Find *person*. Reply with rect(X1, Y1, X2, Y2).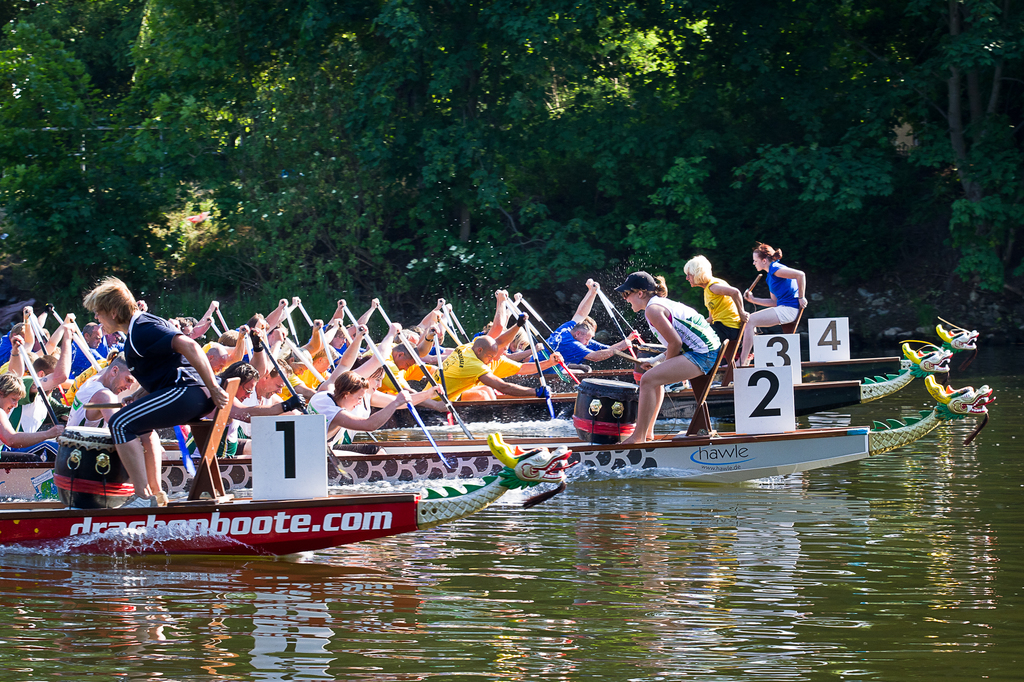
rect(430, 333, 494, 407).
